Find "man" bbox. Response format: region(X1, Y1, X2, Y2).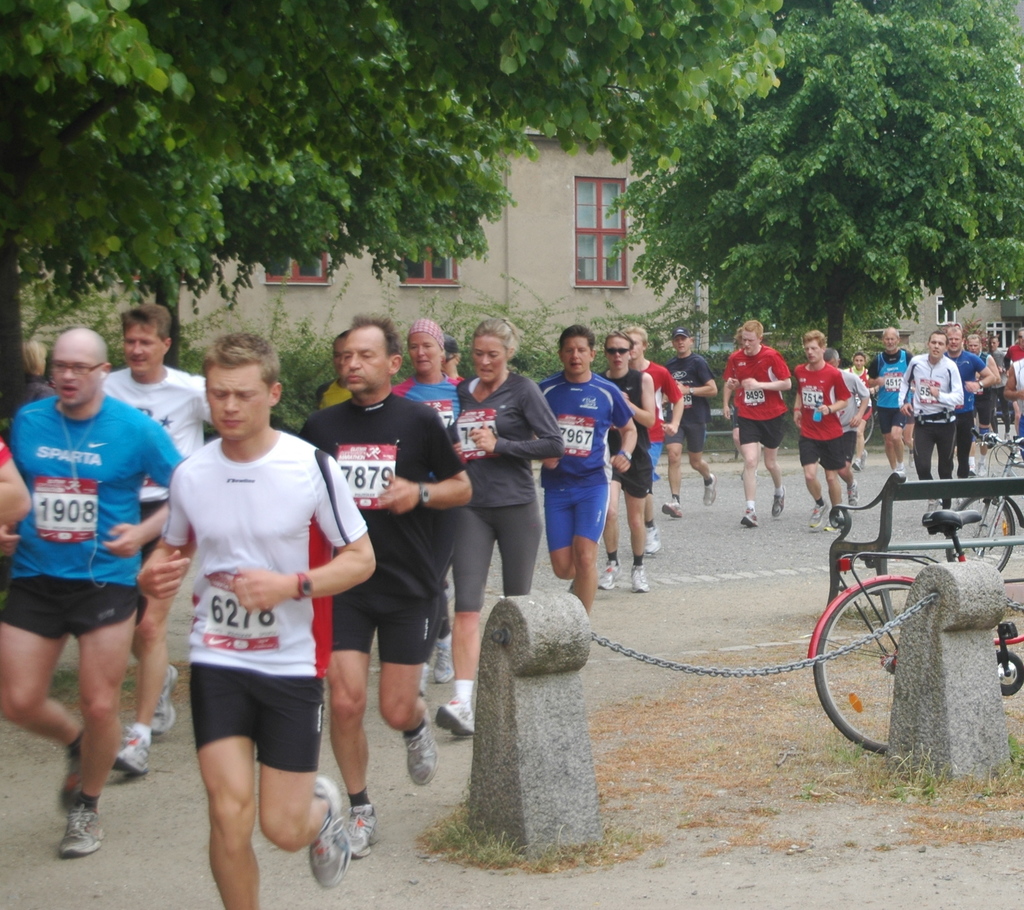
region(625, 325, 686, 553).
